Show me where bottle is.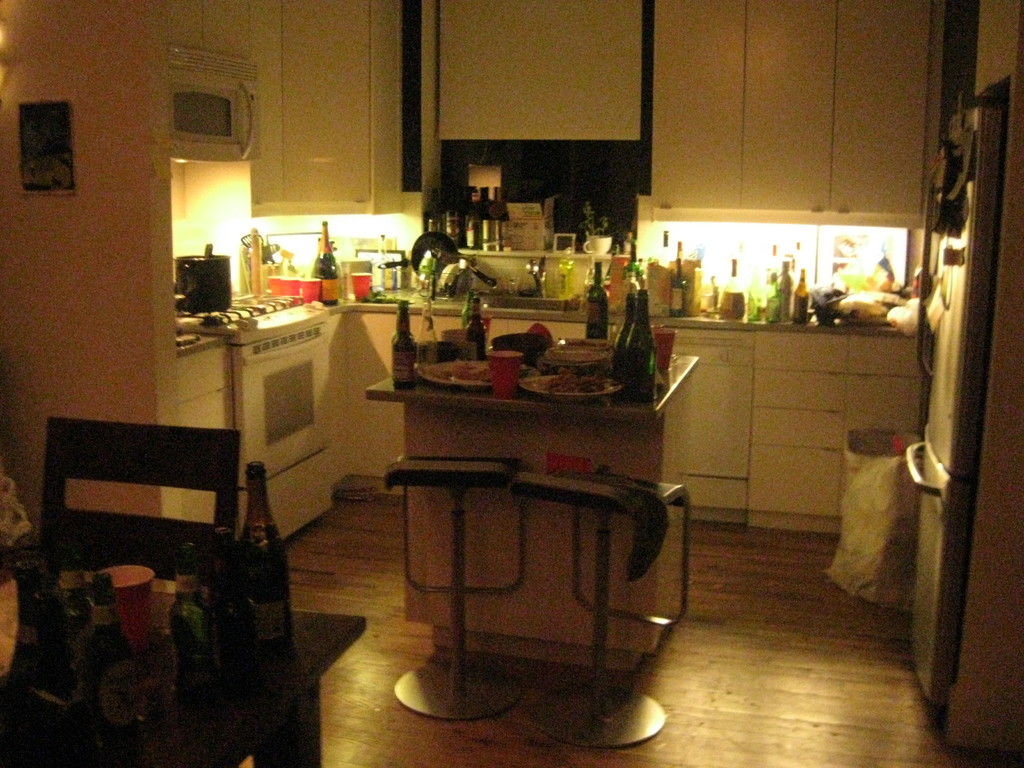
bottle is at box=[417, 249, 441, 303].
